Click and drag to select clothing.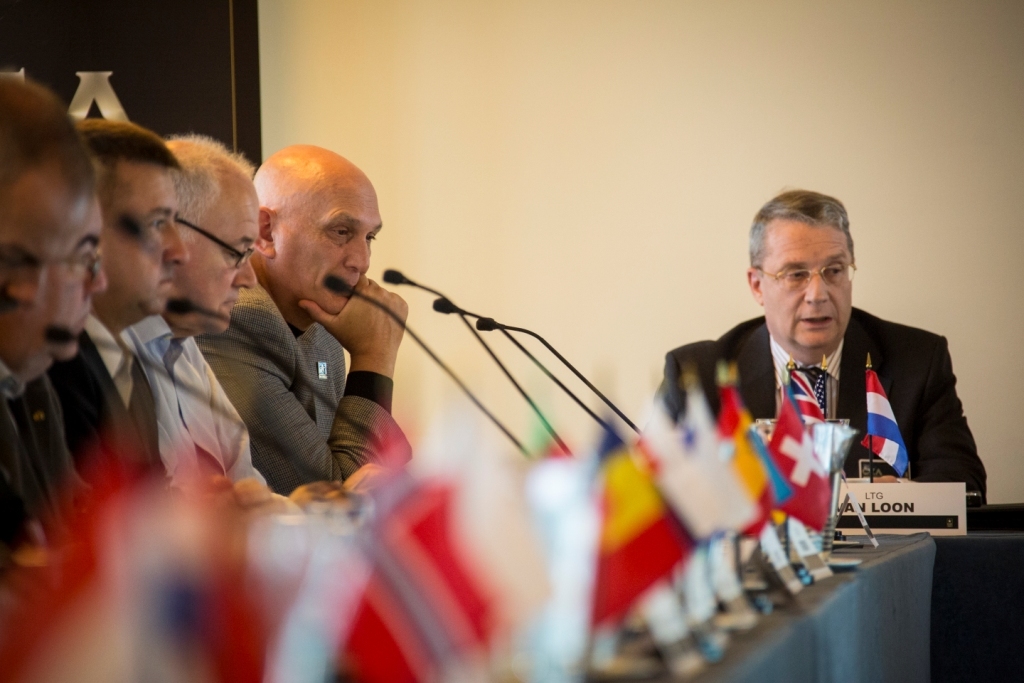
Selection: bbox(115, 315, 269, 485).
